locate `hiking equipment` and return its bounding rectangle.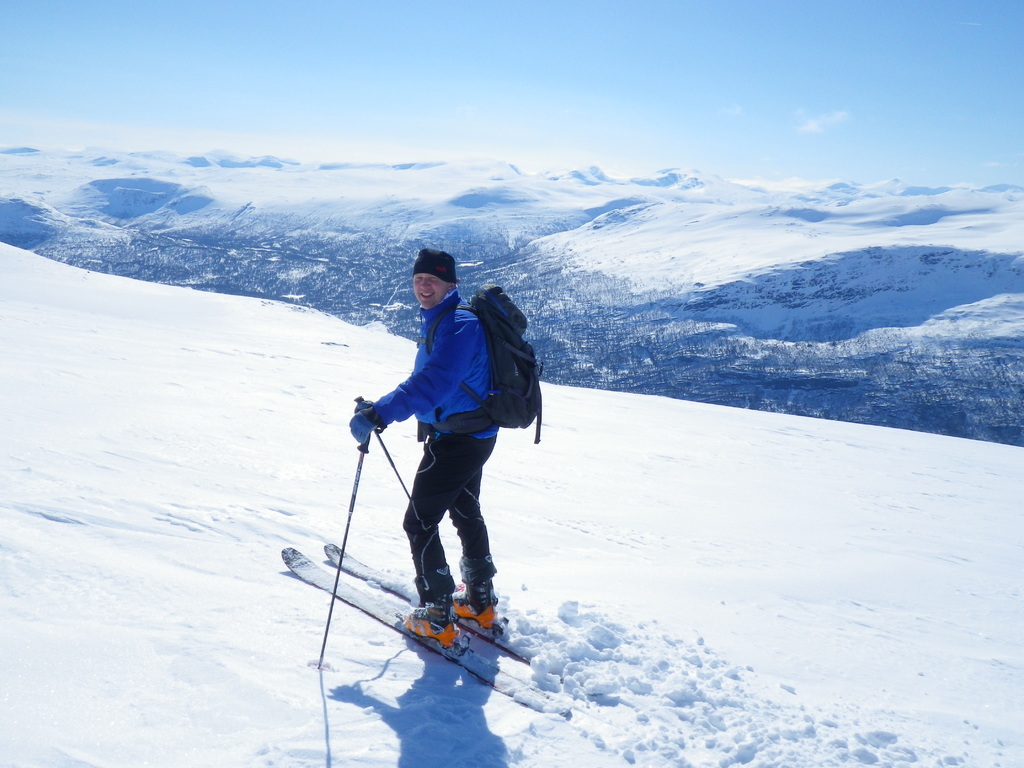
x1=315, y1=427, x2=372, y2=669.
